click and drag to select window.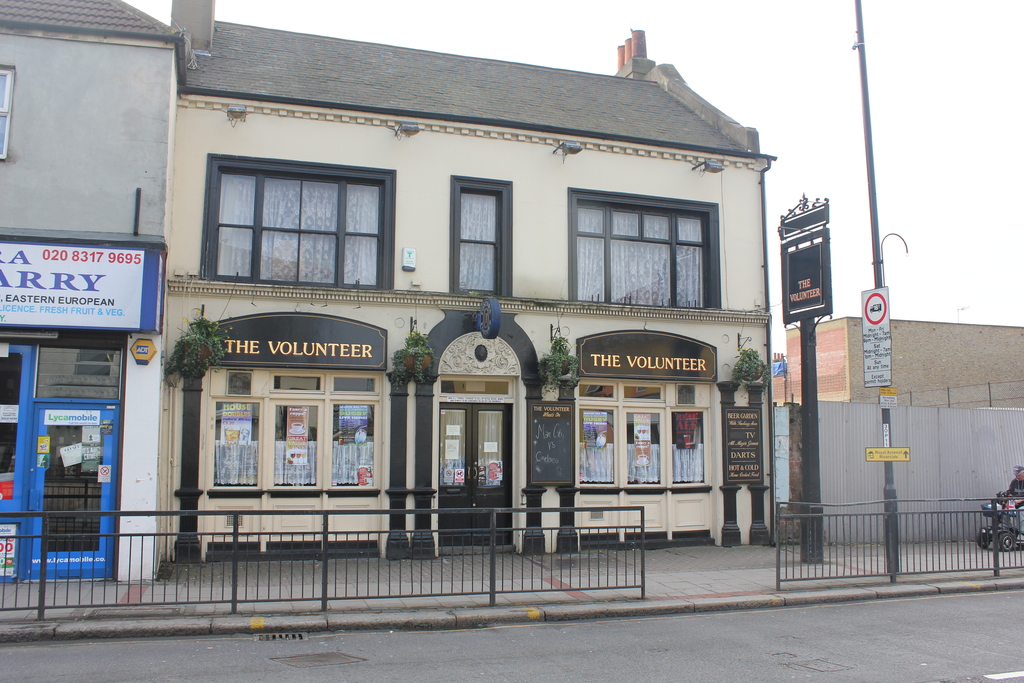
Selection: [left=196, top=154, right=396, bottom=288].
